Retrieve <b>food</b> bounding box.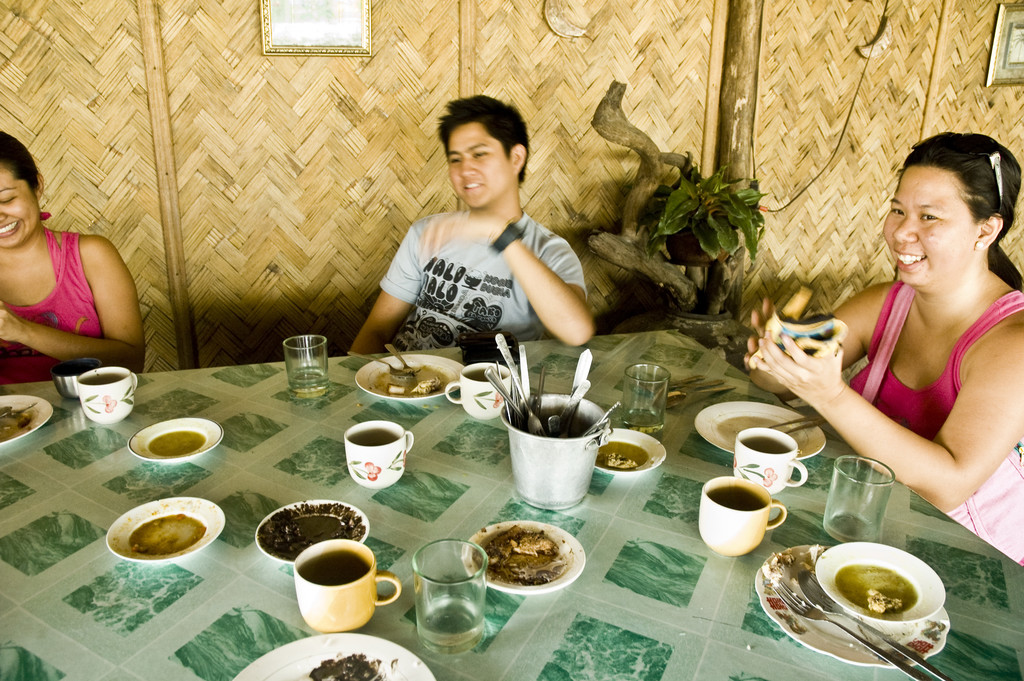
Bounding box: Rect(867, 587, 902, 618).
